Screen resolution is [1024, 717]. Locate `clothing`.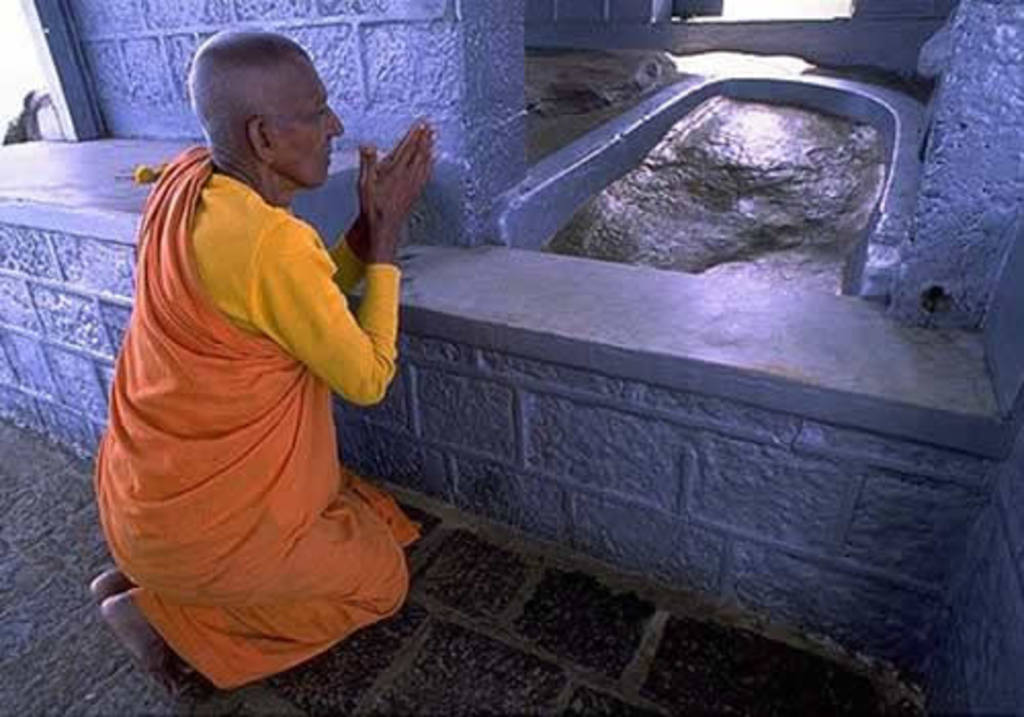
box(115, 66, 401, 666).
